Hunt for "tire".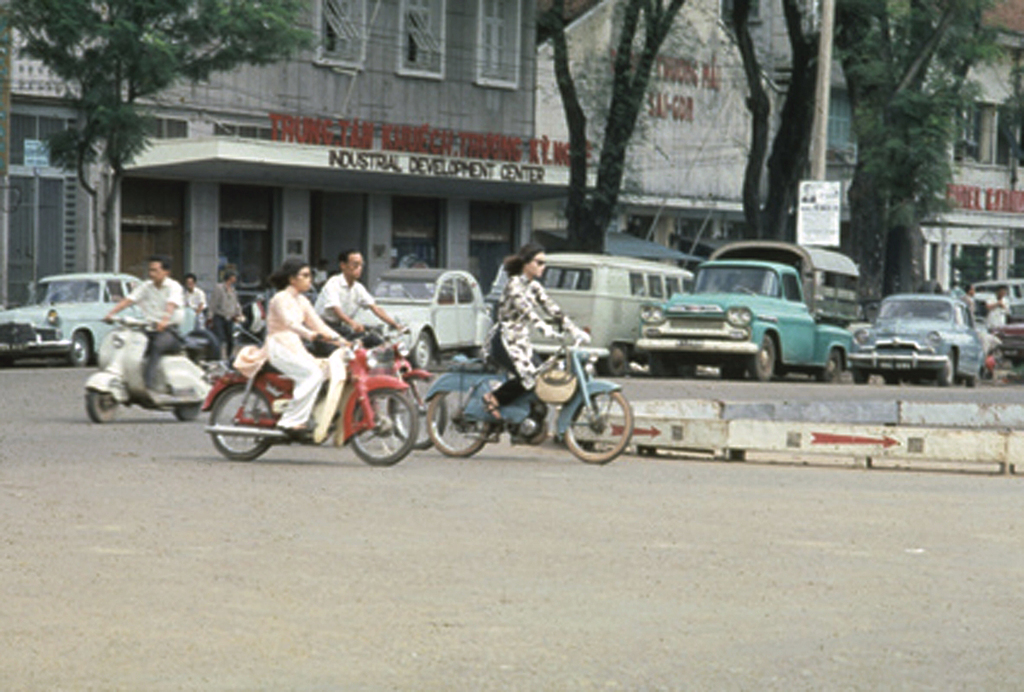
Hunted down at [left=207, top=384, right=277, bottom=465].
